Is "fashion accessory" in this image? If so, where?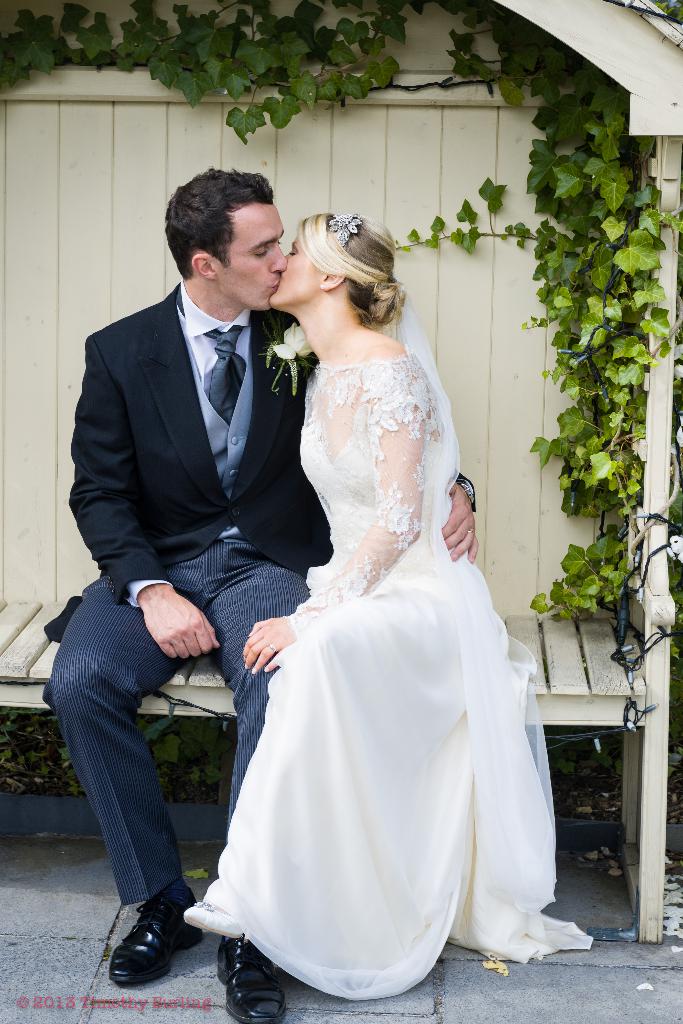
Yes, at (x1=215, y1=929, x2=284, y2=1023).
